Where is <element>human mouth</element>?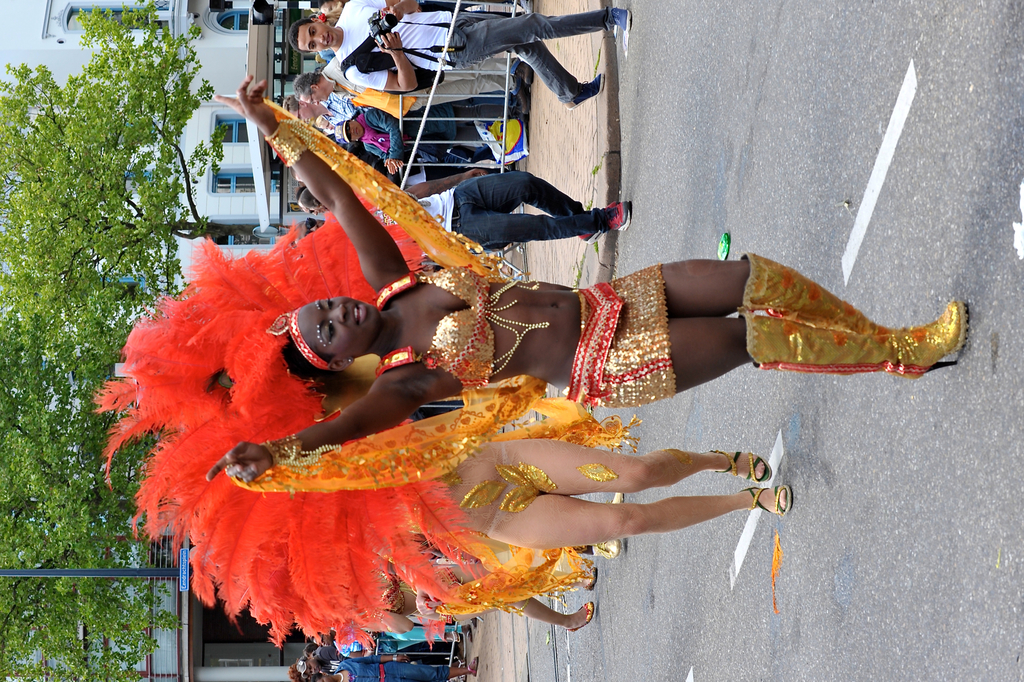
[left=352, top=301, right=365, bottom=325].
